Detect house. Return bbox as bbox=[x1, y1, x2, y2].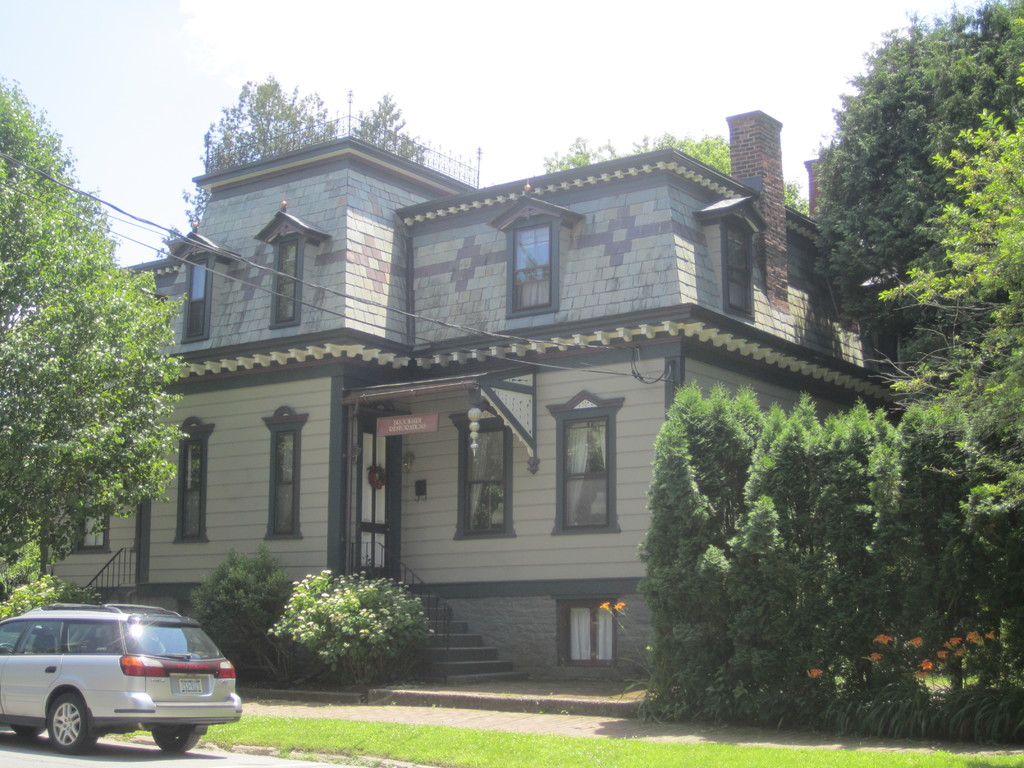
bbox=[52, 104, 890, 679].
